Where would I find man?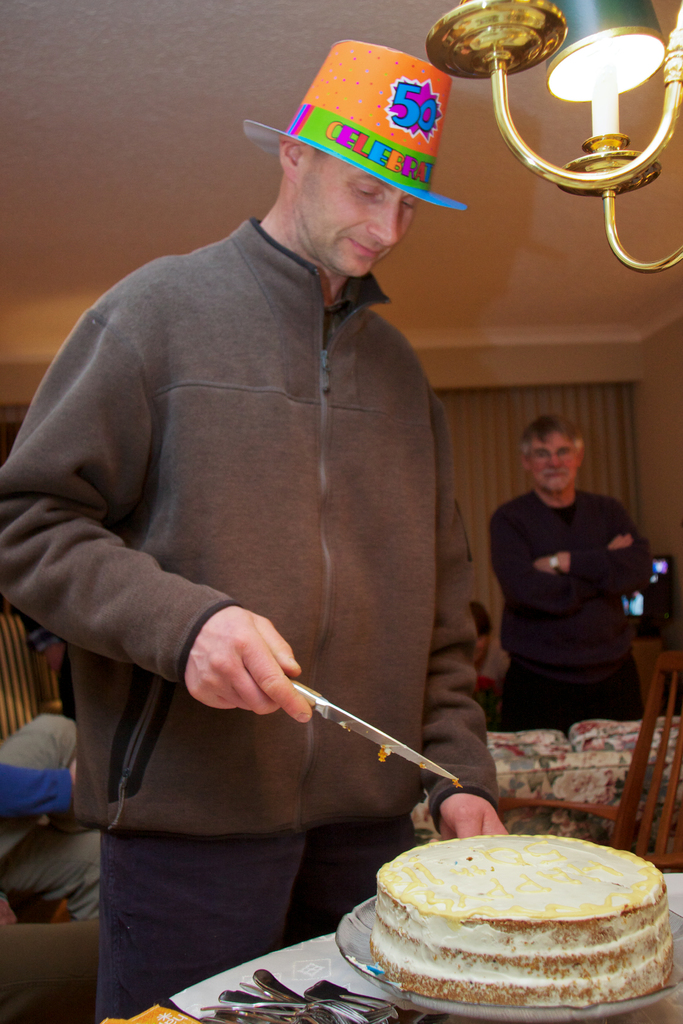
At (x1=477, y1=415, x2=682, y2=726).
